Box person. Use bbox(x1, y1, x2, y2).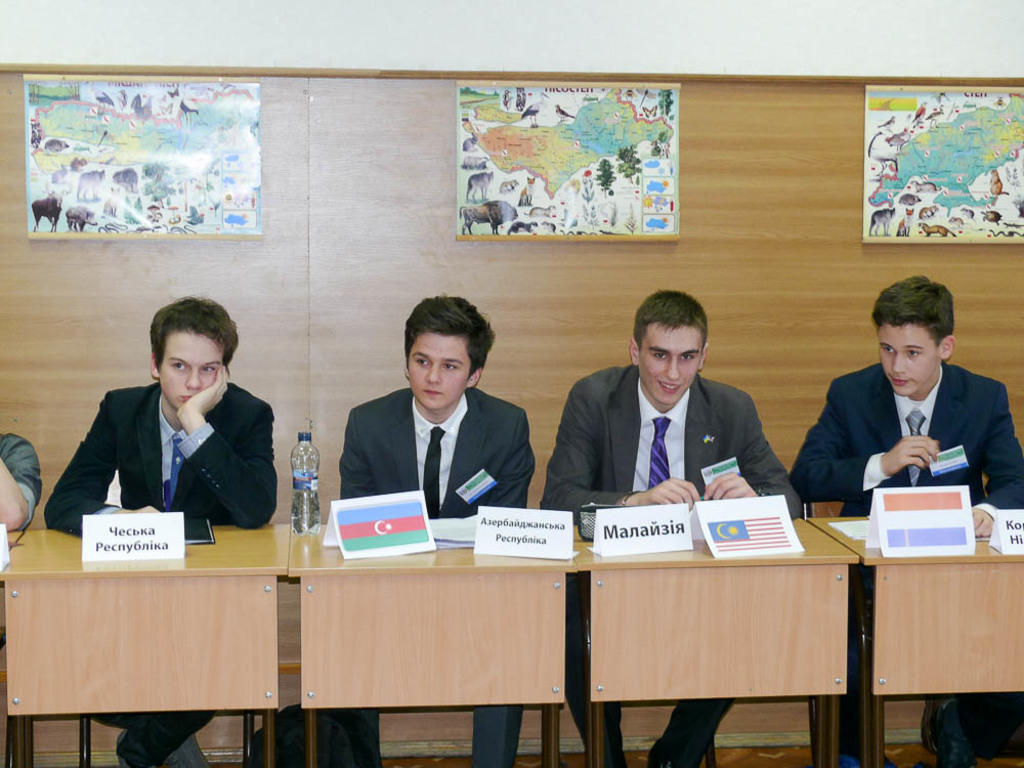
bbox(50, 296, 273, 573).
